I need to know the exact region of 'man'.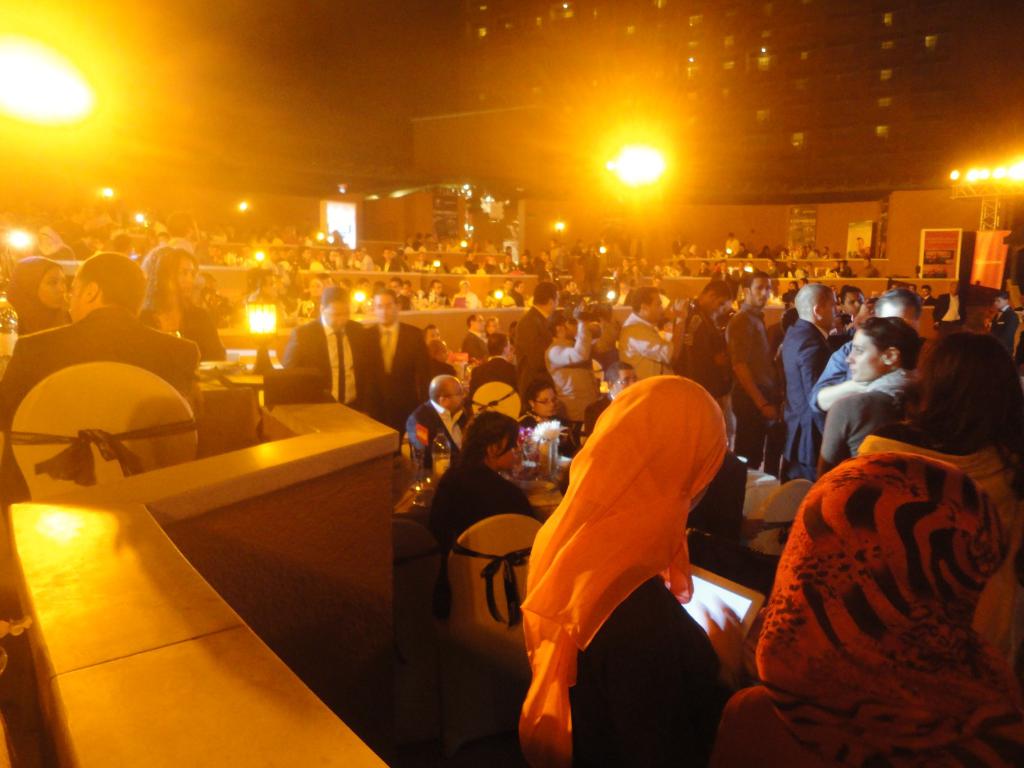
Region: {"x1": 724, "y1": 269, "x2": 784, "y2": 477}.
